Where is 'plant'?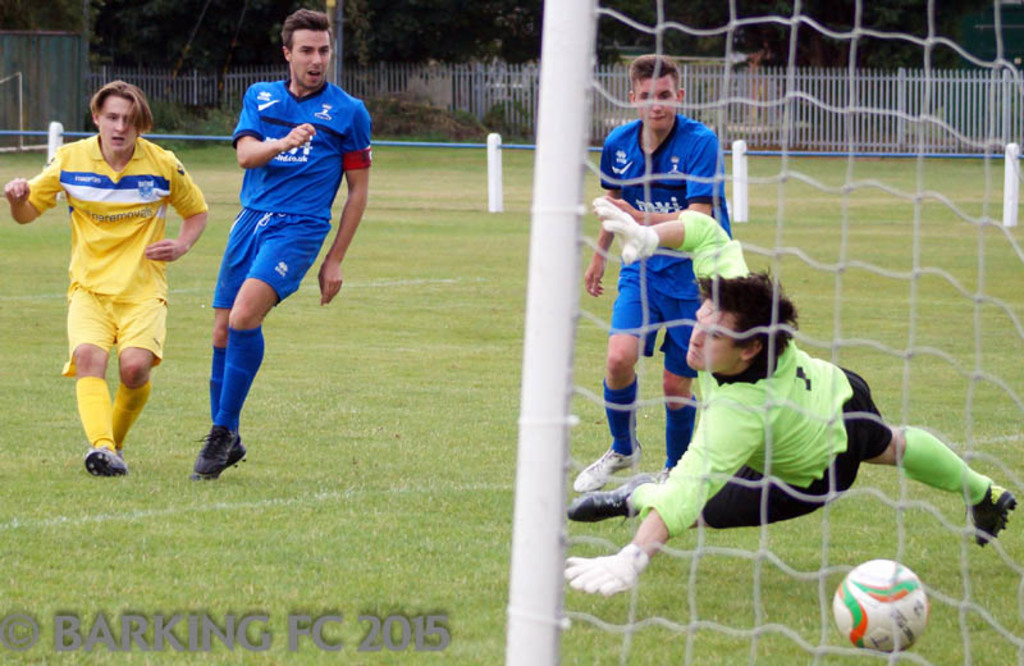
crop(141, 90, 241, 159).
